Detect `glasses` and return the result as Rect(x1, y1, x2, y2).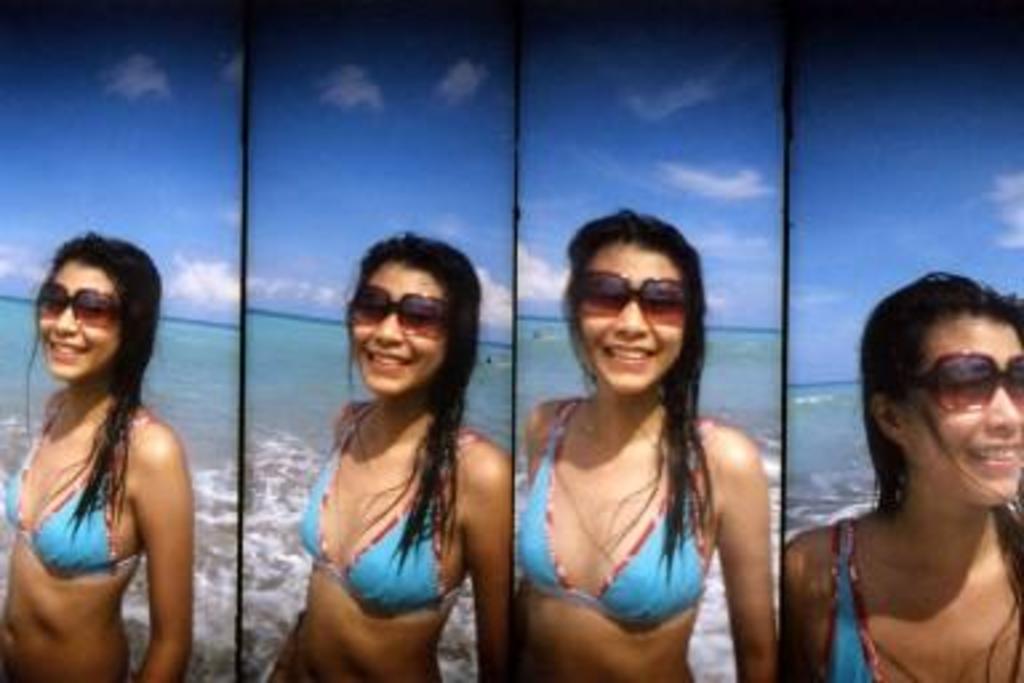
Rect(32, 280, 125, 333).
